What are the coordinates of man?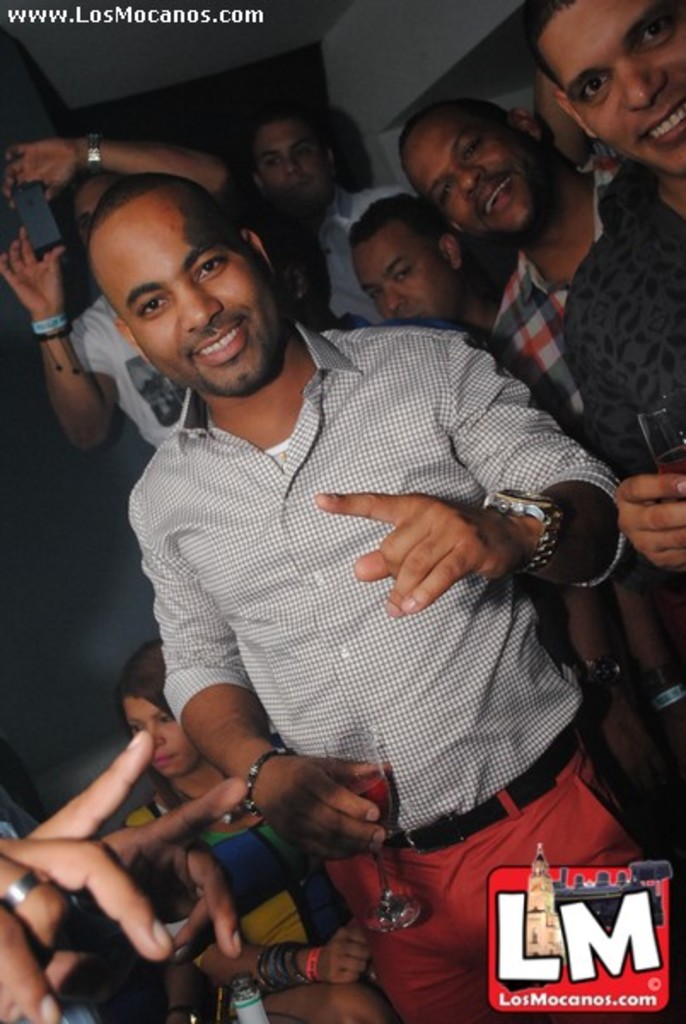
region(239, 106, 418, 329).
